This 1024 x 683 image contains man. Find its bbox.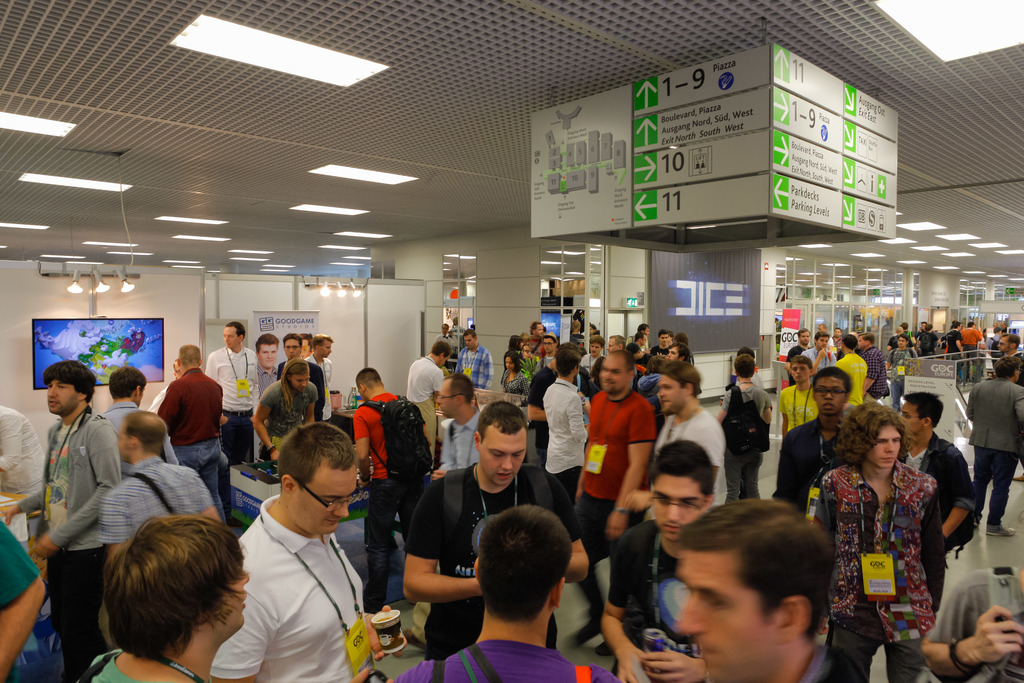
<region>711, 350, 771, 500</region>.
